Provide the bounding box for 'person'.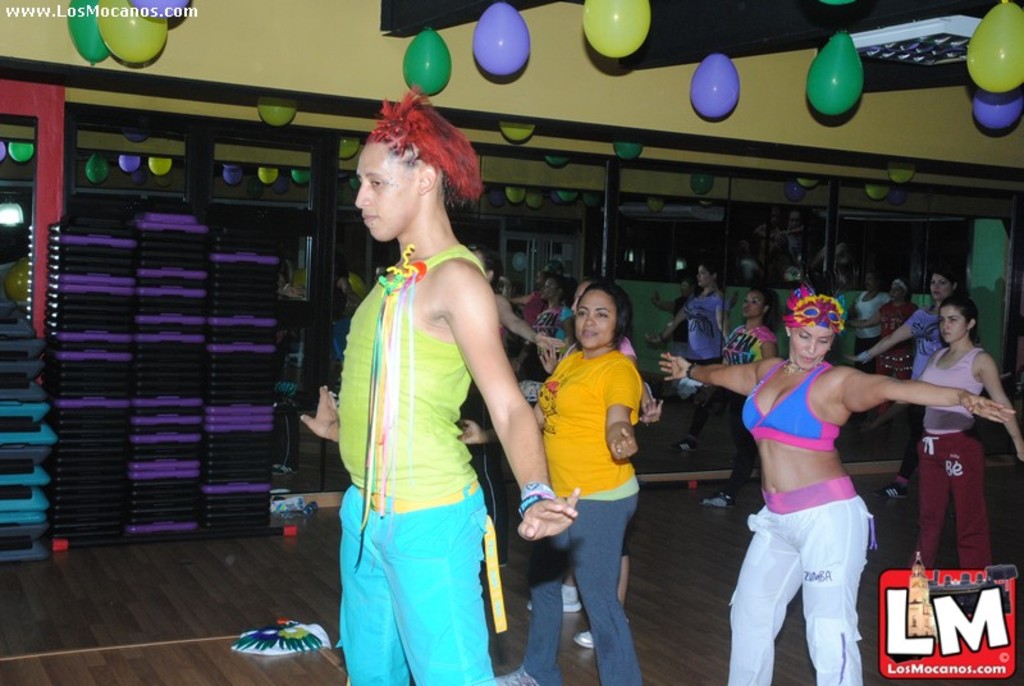
box=[703, 288, 777, 512].
